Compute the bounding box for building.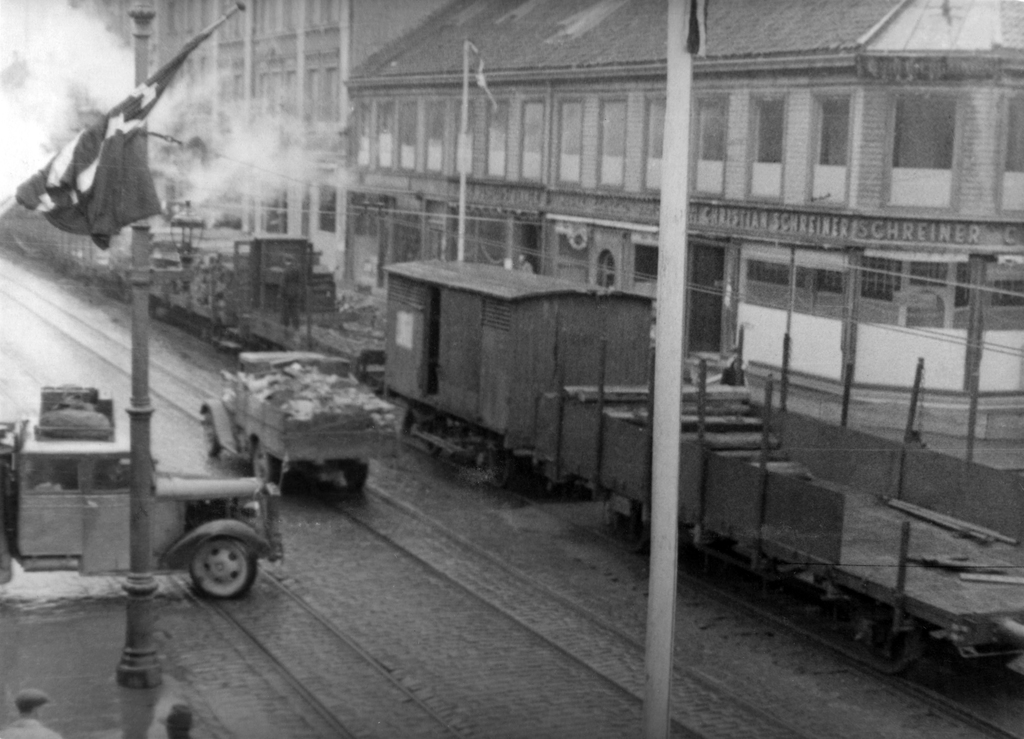
bbox=(340, 0, 1023, 437).
